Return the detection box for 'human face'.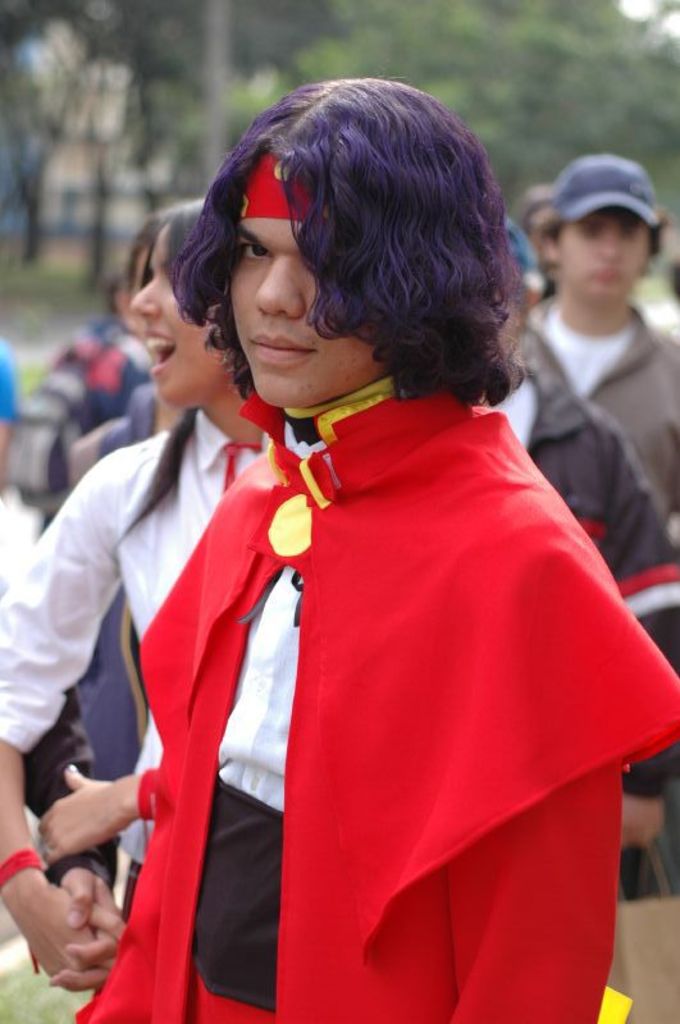
(x1=233, y1=212, x2=383, y2=417).
